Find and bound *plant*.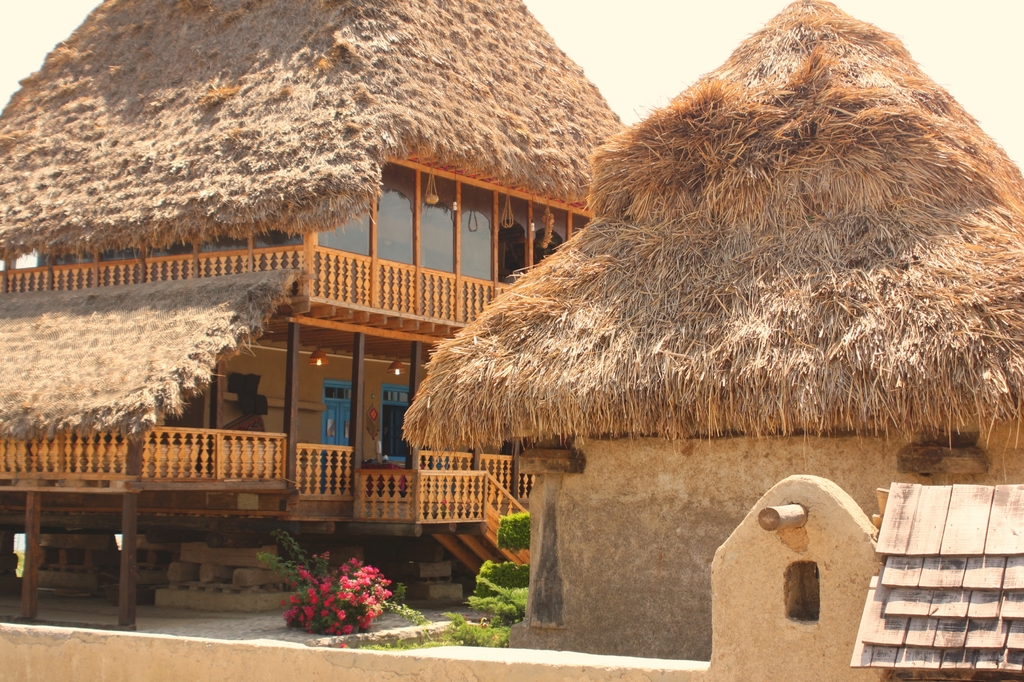
Bound: bbox=(496, 507, 529, 551).
